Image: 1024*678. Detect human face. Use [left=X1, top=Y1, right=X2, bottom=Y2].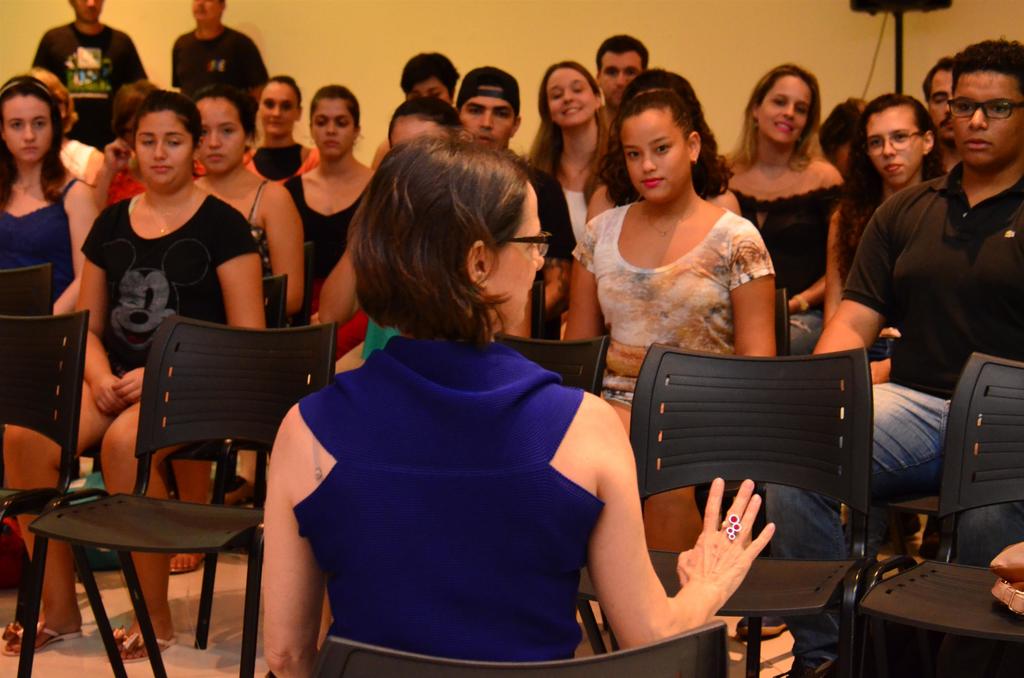
[left=483, top=184, right=543, bottom=324].
